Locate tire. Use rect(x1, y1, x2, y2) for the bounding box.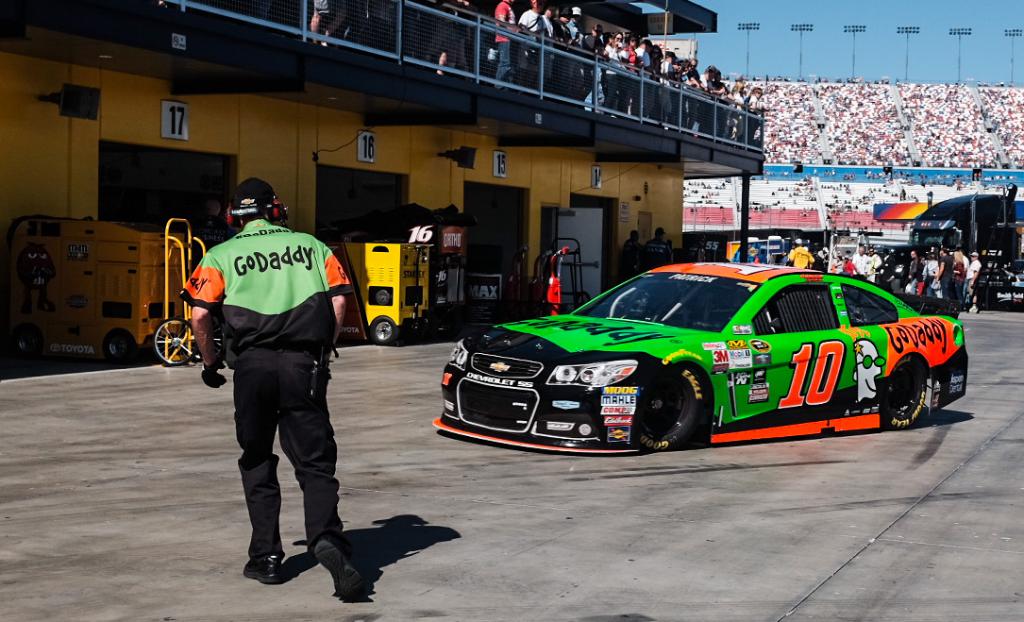
rect(7, 324, 47, 365).
